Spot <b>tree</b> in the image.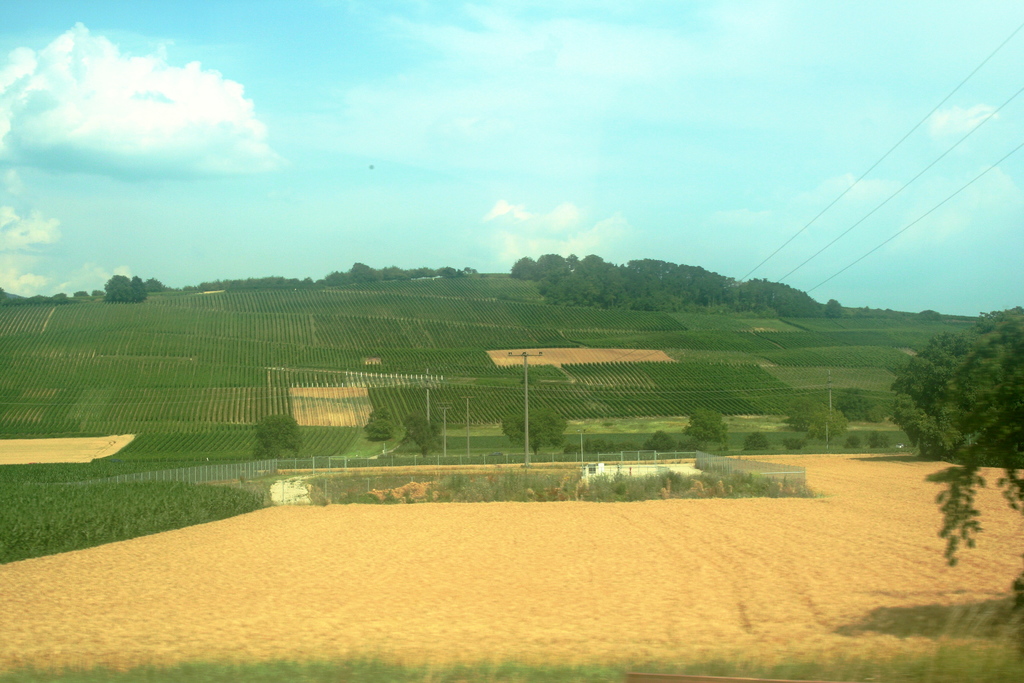
<b>tree</b> found at BBox(400, 412, 450, 457).
